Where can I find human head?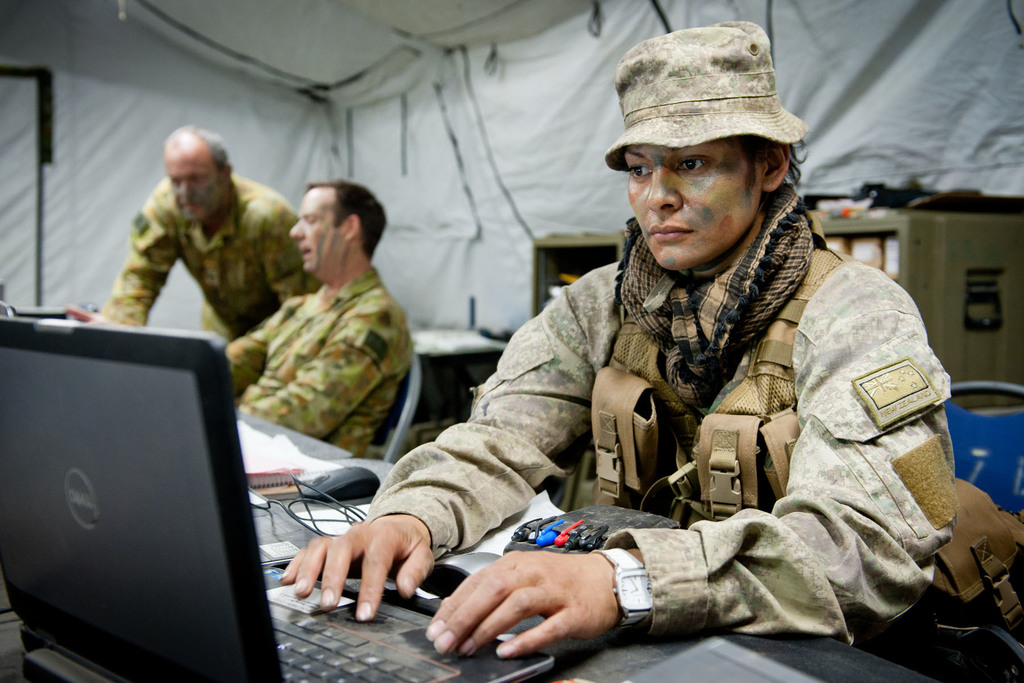
You can find it at 604,30,811,288.
